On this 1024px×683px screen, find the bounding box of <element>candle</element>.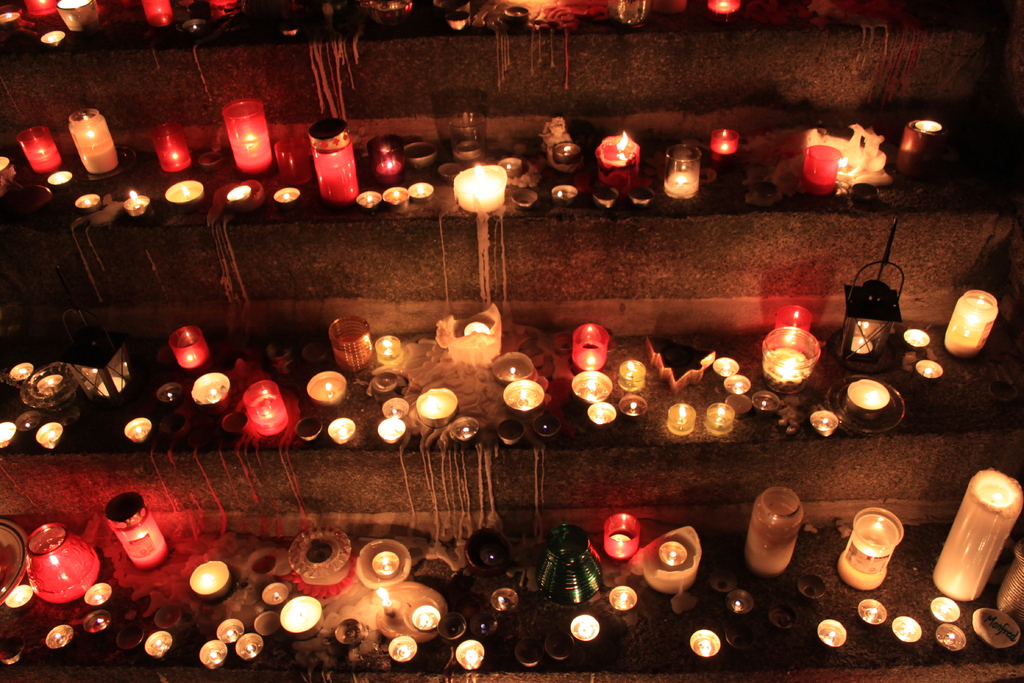
Bounding box: 609:586:637:611.
